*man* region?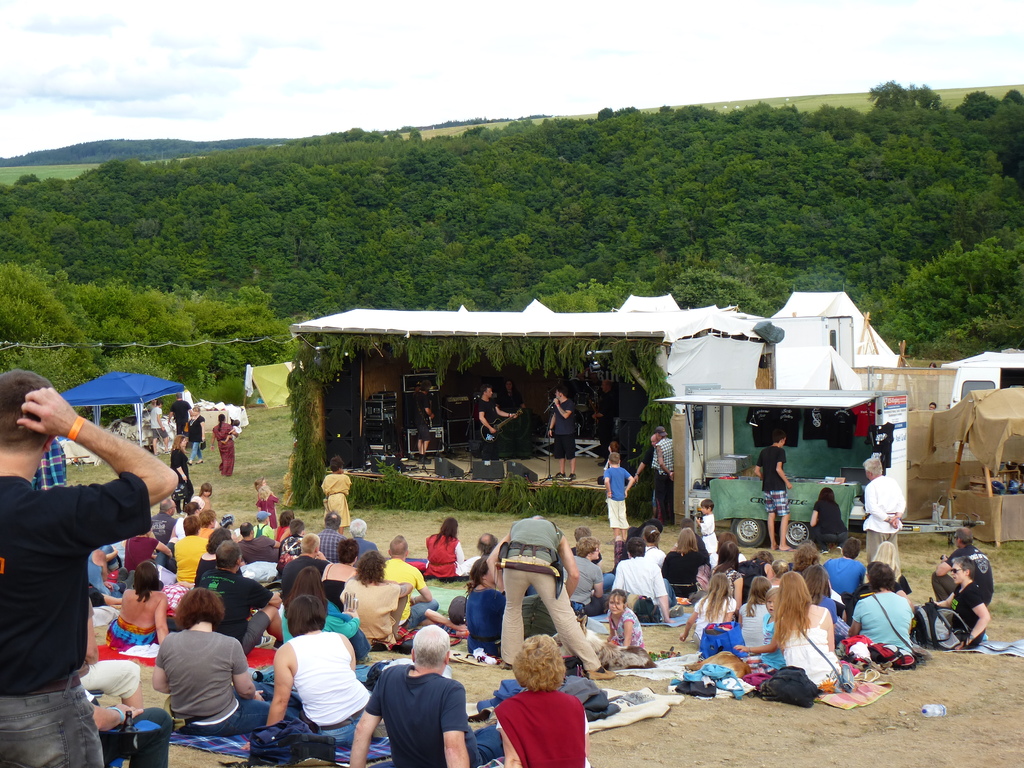
bbox(634, 435, 659, 520)
